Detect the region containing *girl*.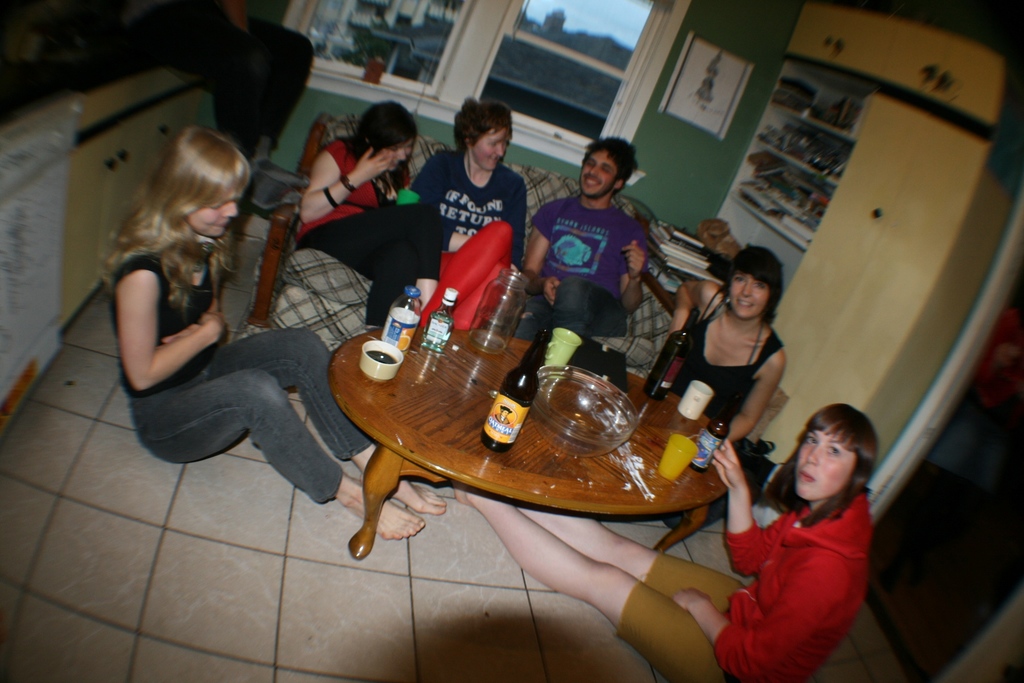
select_region(644, 240, 788, 531).
